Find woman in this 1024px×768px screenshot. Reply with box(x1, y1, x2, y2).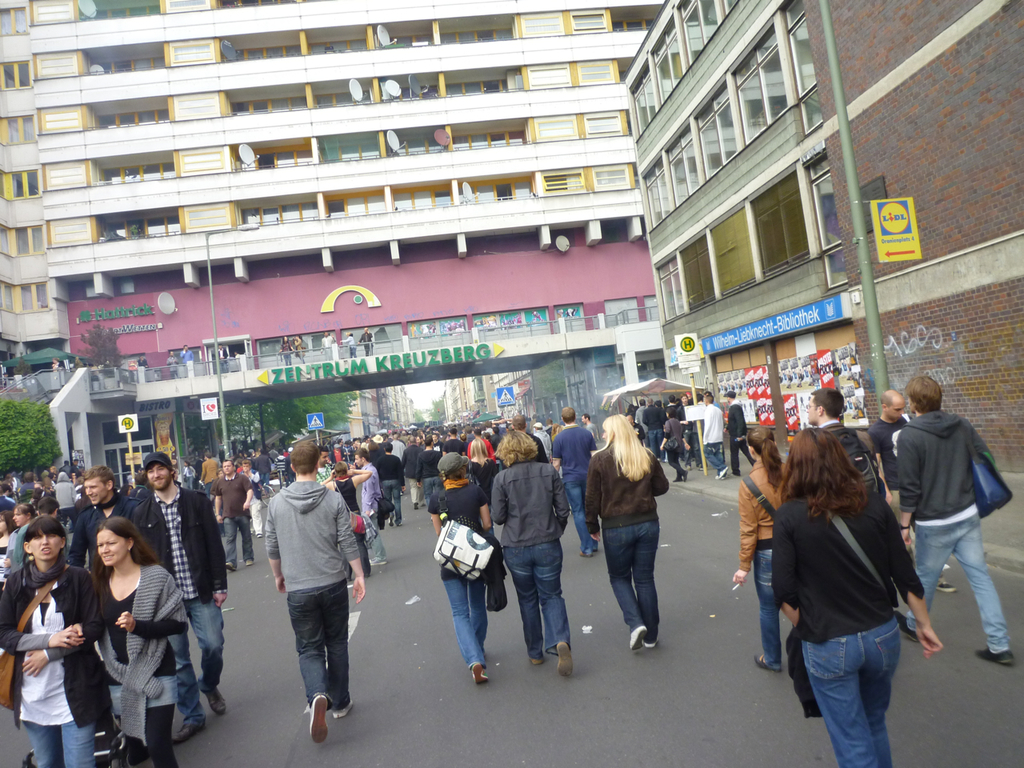
box(13, 506, 35, 530).
